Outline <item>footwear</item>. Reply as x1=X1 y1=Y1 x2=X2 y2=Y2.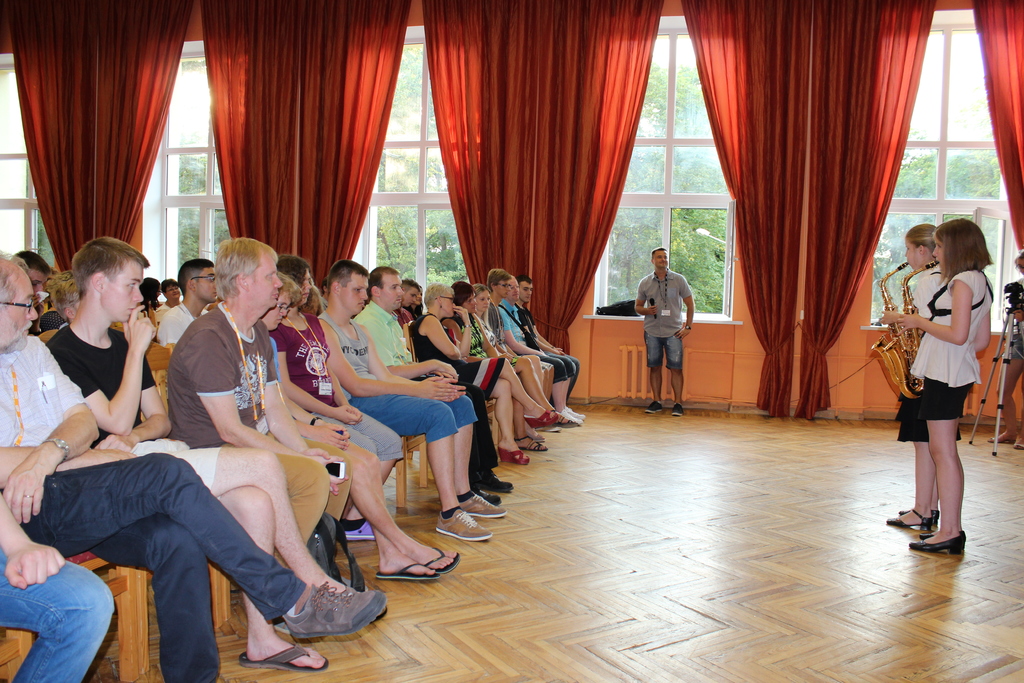
x1=513 y1=431 x2=545 y2=452.
